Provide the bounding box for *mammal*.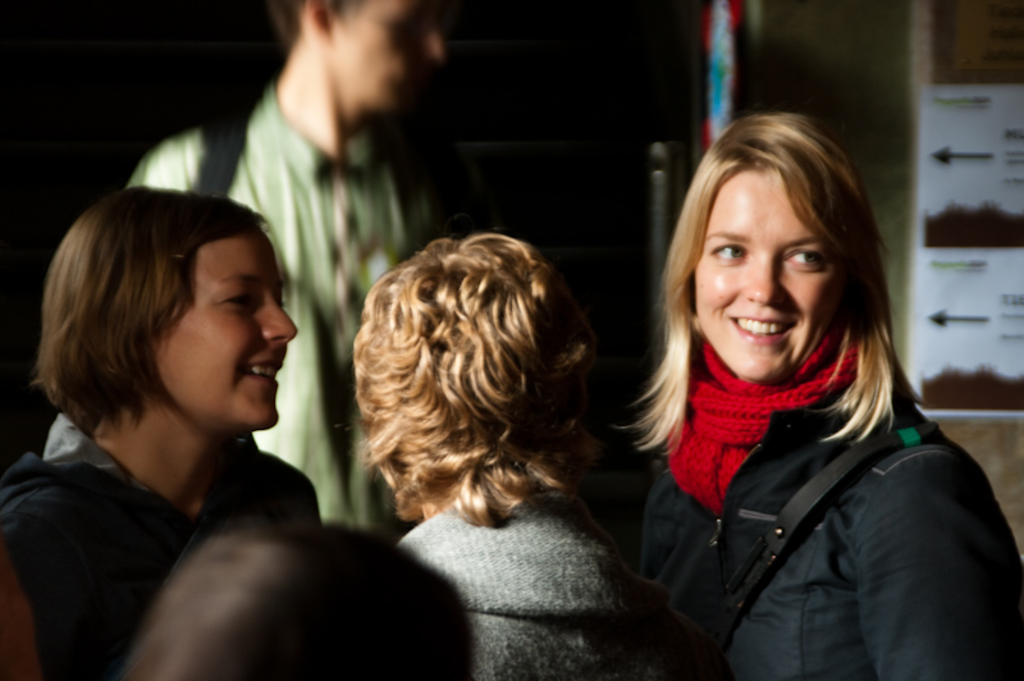
(x1=594, y1=118, x2=1023, y2=680).
